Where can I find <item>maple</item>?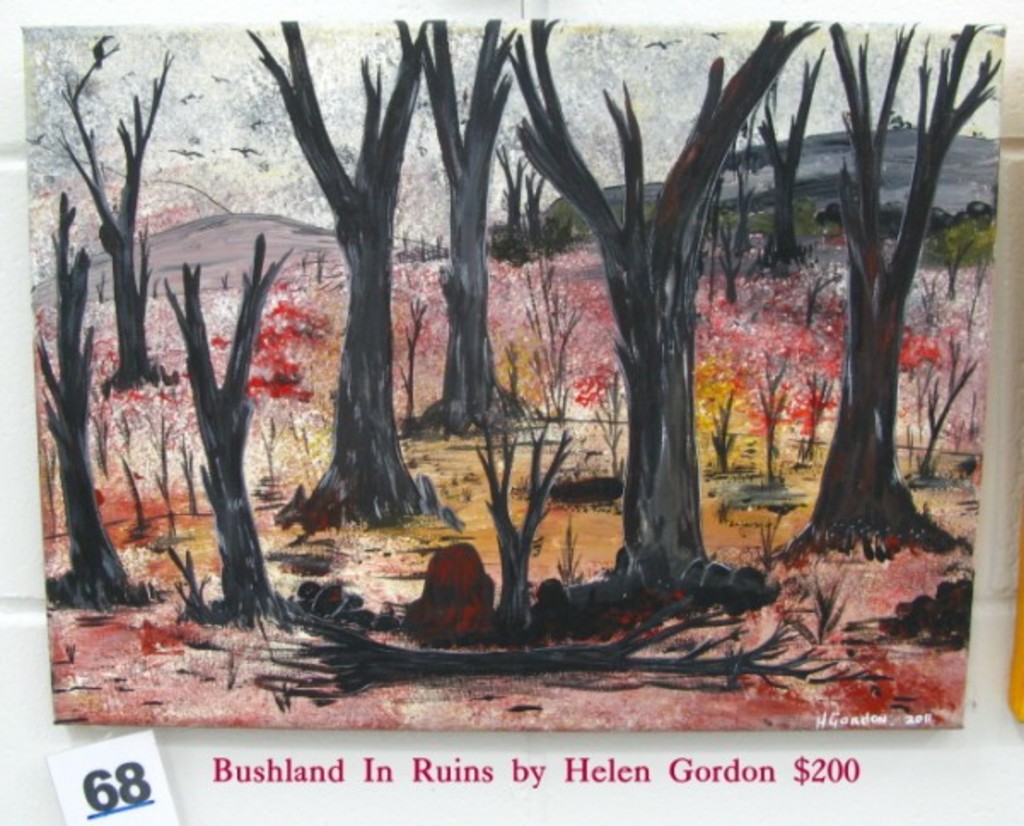
You can find it at Rect(389, 12, 509, 447).
